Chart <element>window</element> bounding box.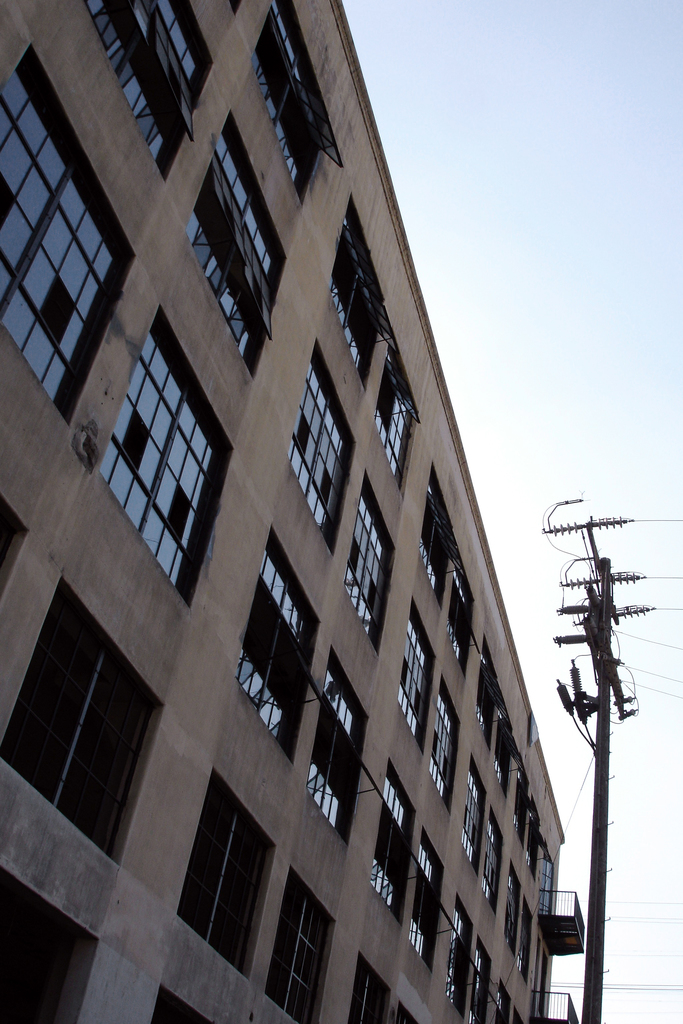
Charted: <box>234,532,325,770</box>.
